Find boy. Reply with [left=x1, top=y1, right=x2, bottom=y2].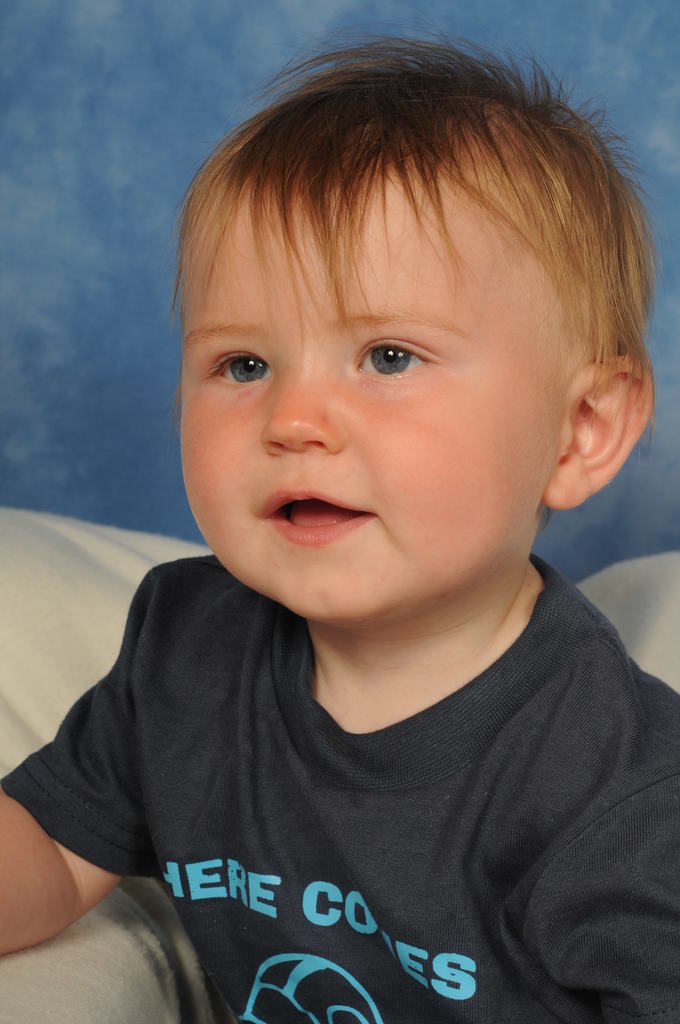
[left=0, top=24, right=679, bottom=1023].
